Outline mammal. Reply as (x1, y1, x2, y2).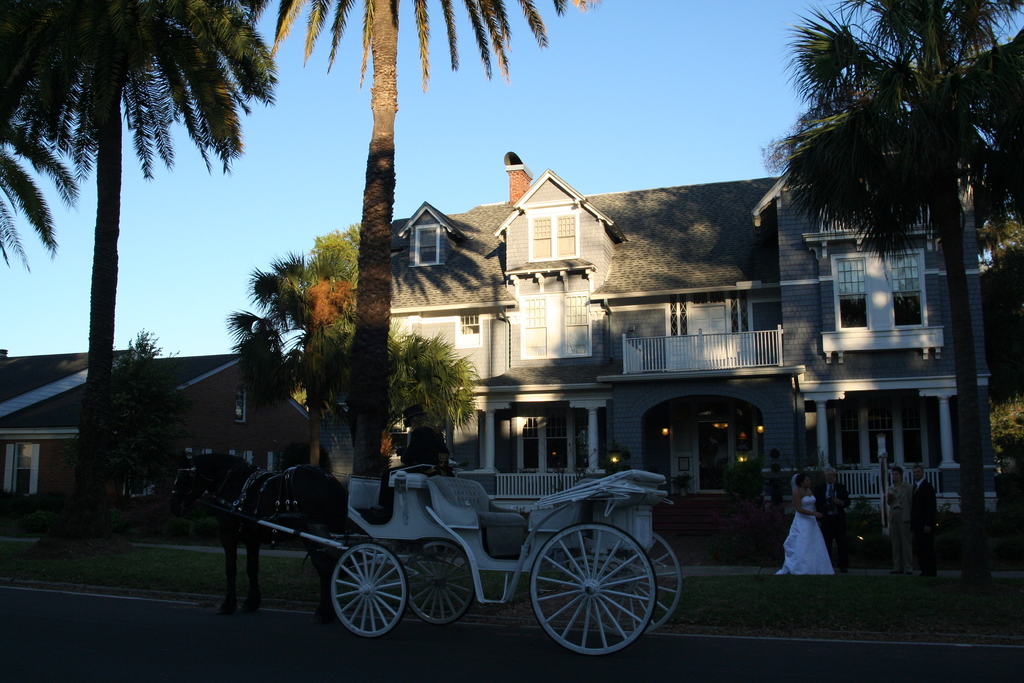
(372, 404, 452, 518).
